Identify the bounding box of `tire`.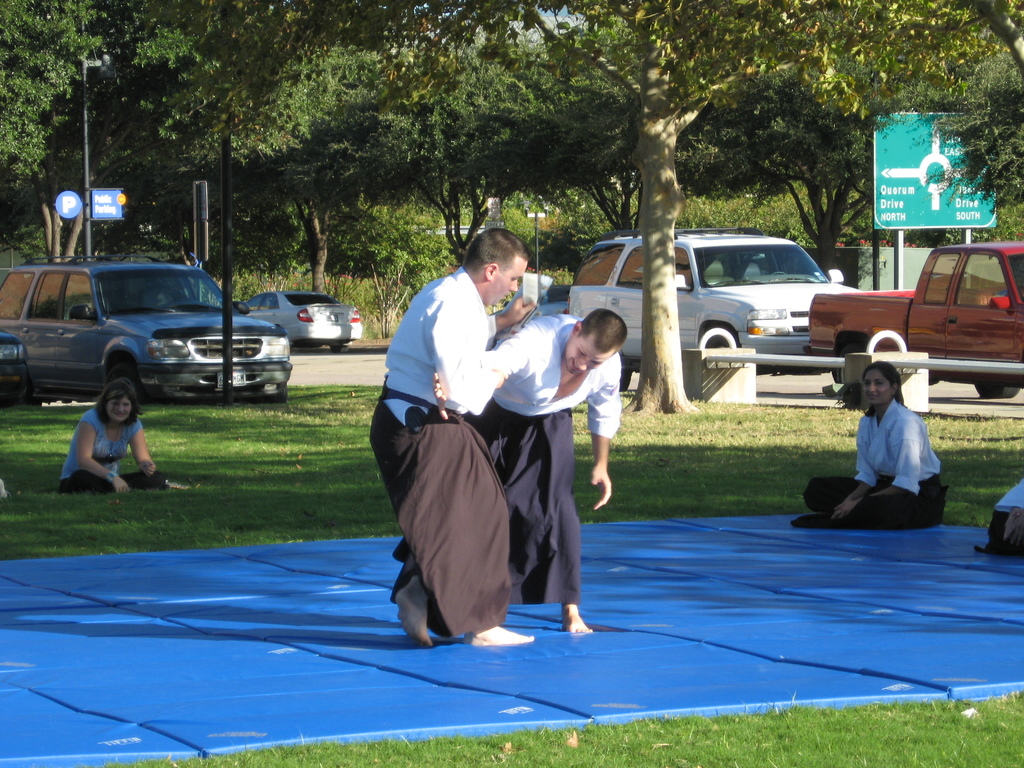
[x1=703, y1=321, x2=736, y2=349].
